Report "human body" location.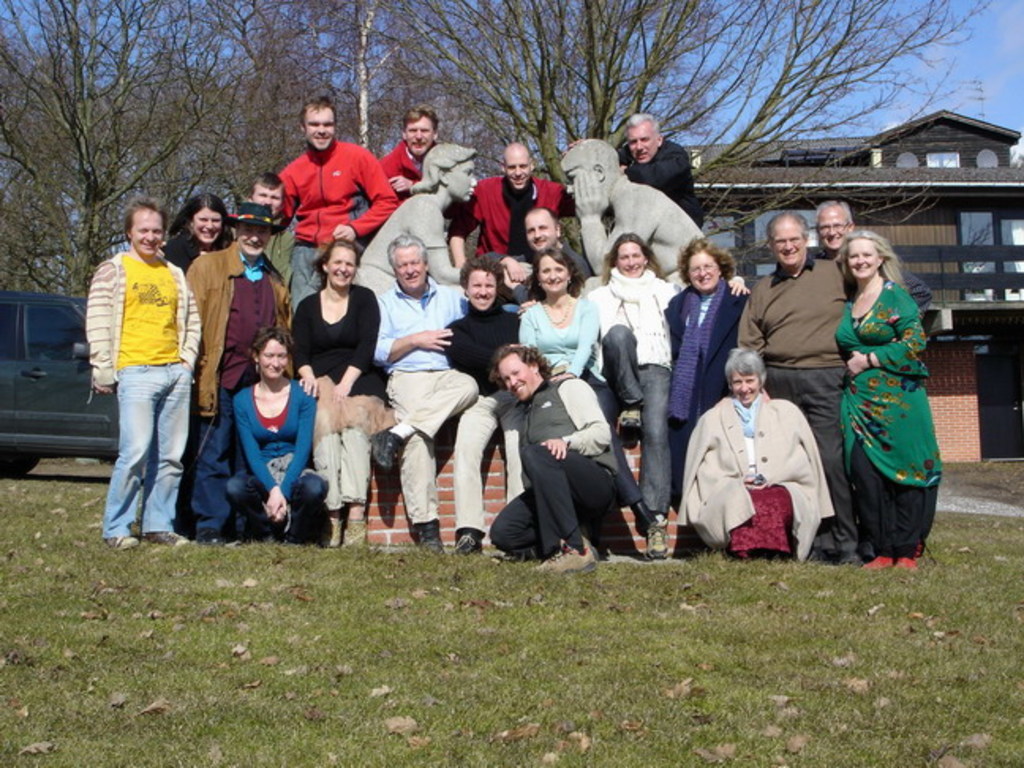
Report: [x1=444, y1=262, x2=525, y2=533].
